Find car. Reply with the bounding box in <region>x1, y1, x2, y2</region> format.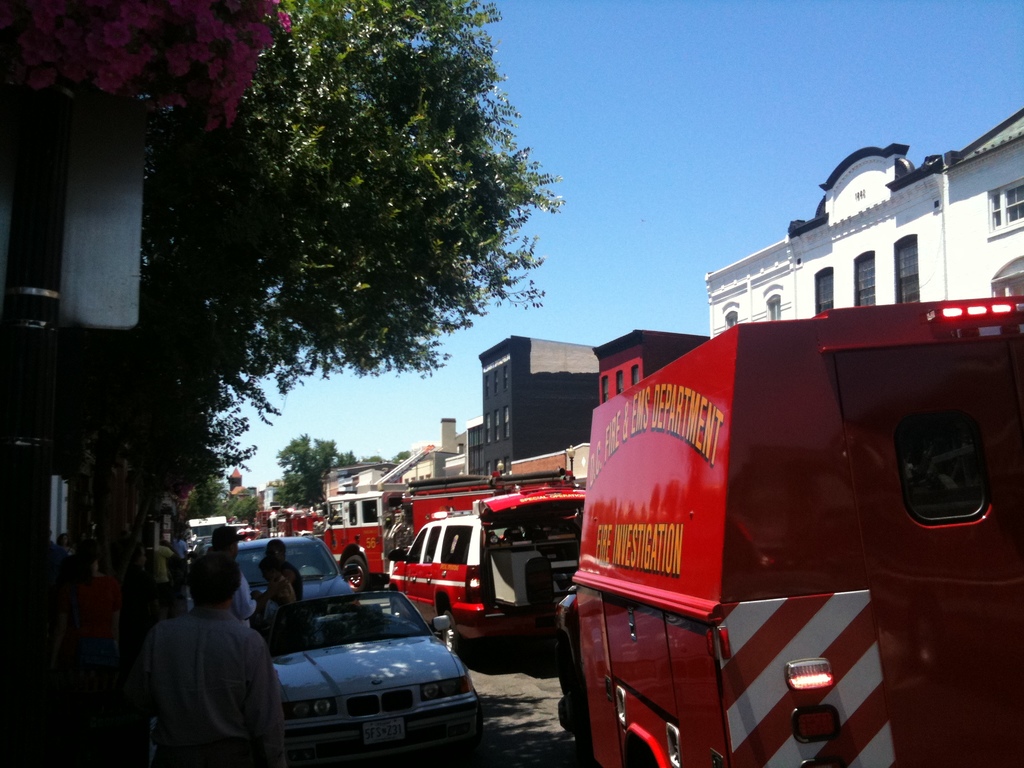
<region>204, 539, 358, 636</region>.
